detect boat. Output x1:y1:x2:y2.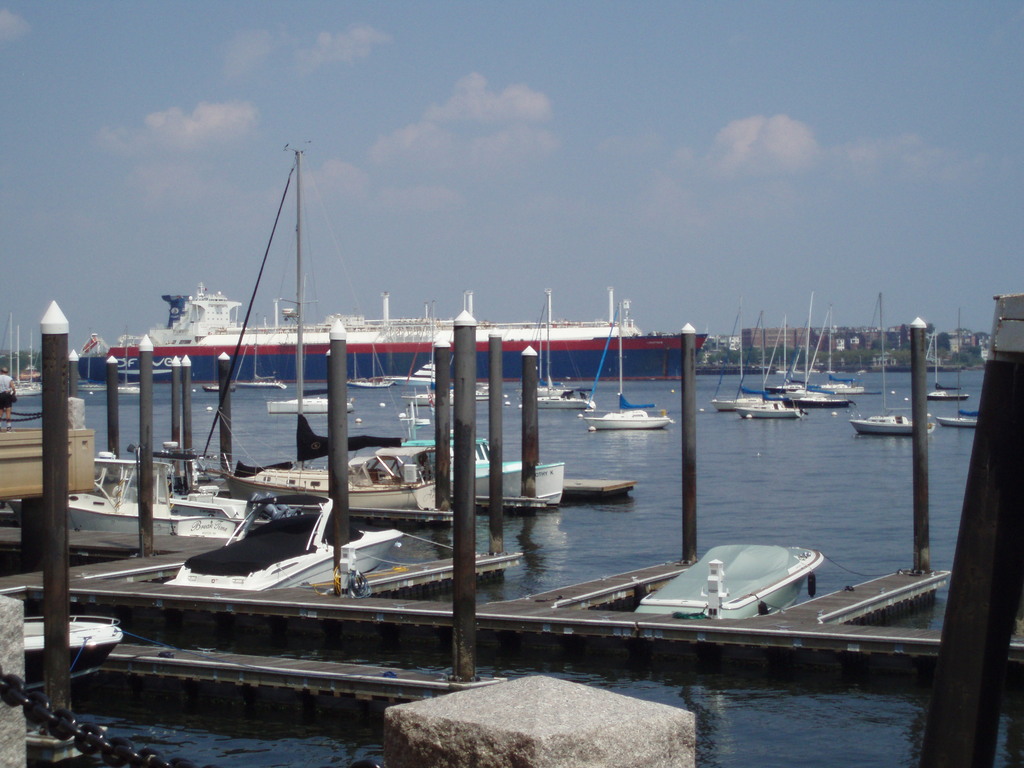
216:436:466:516.
